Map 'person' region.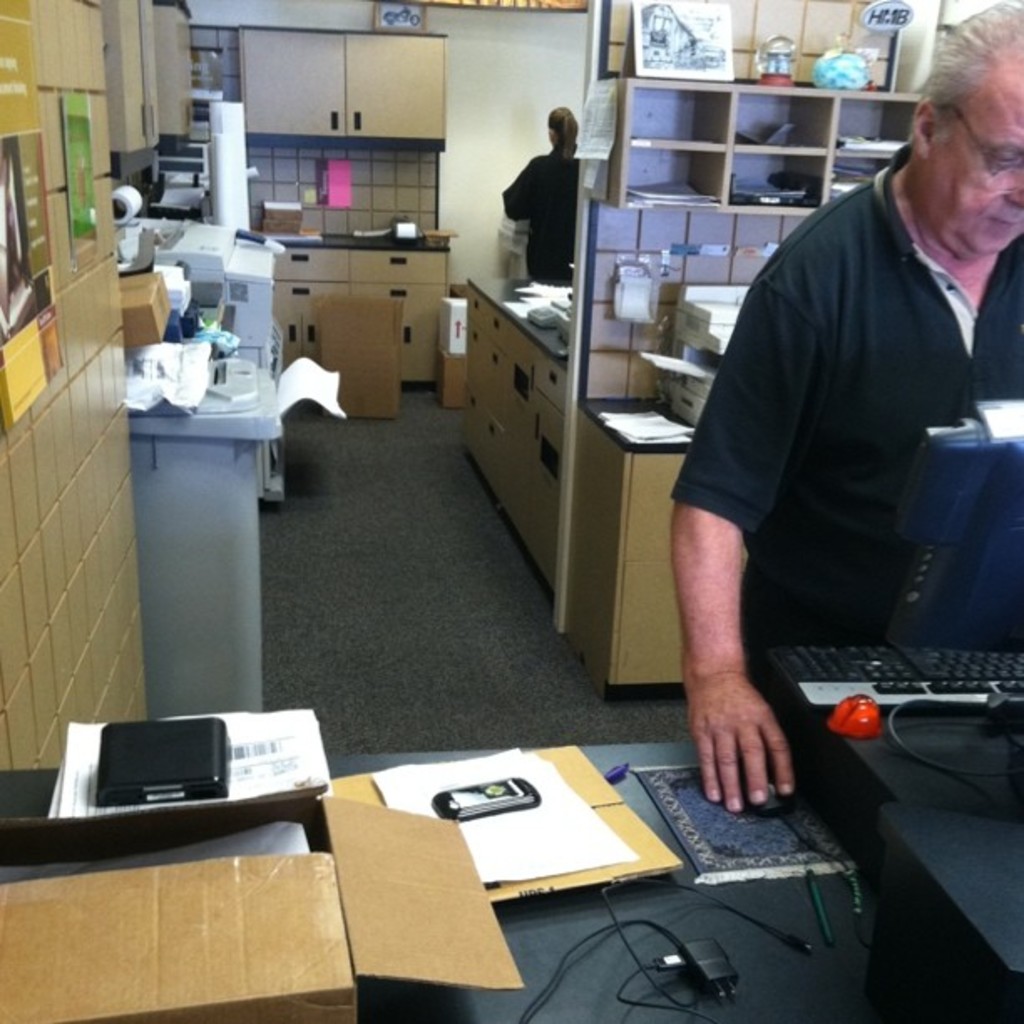
Mapped to [left=671, top=0, right=1022, bottom=813].
